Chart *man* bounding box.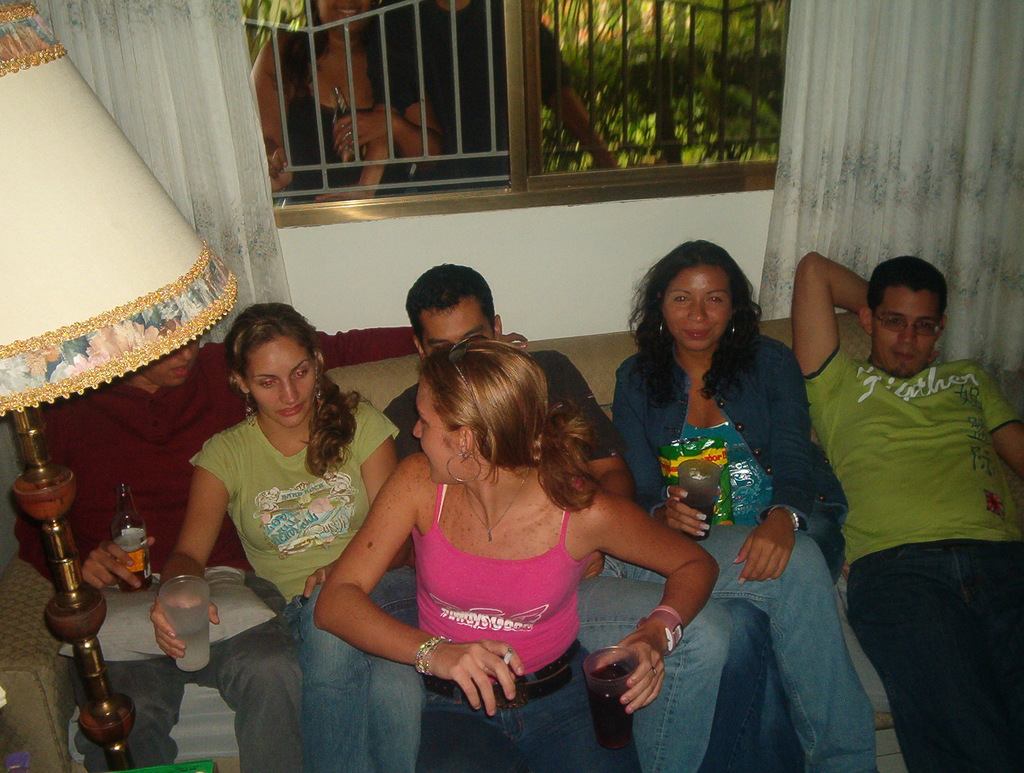
Charted: (388,260,808,492).
